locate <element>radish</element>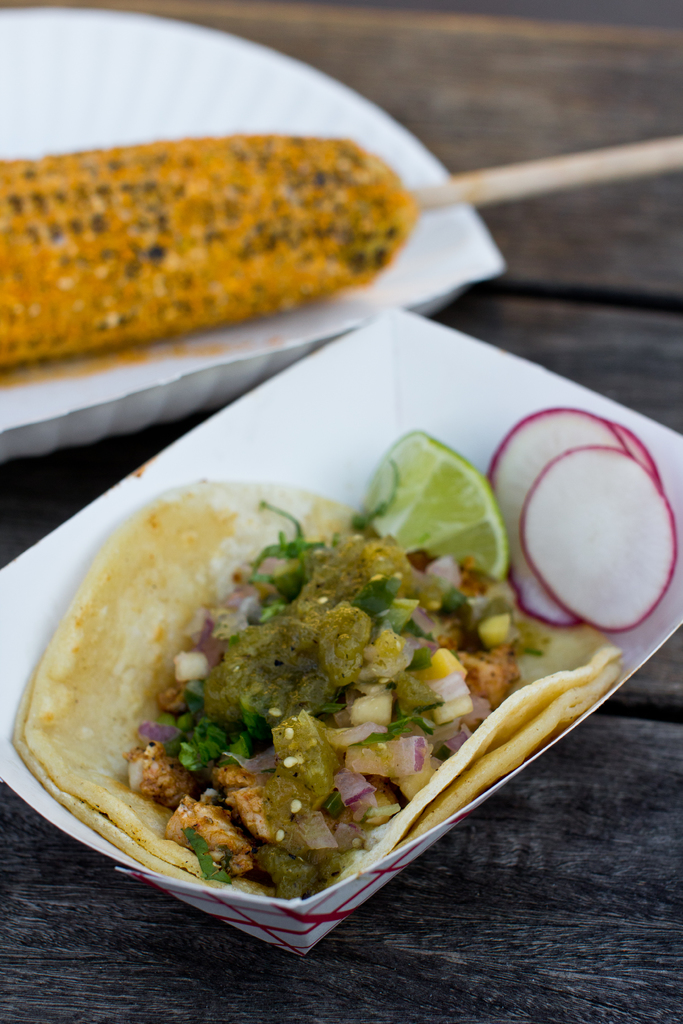
482:399:625:630
